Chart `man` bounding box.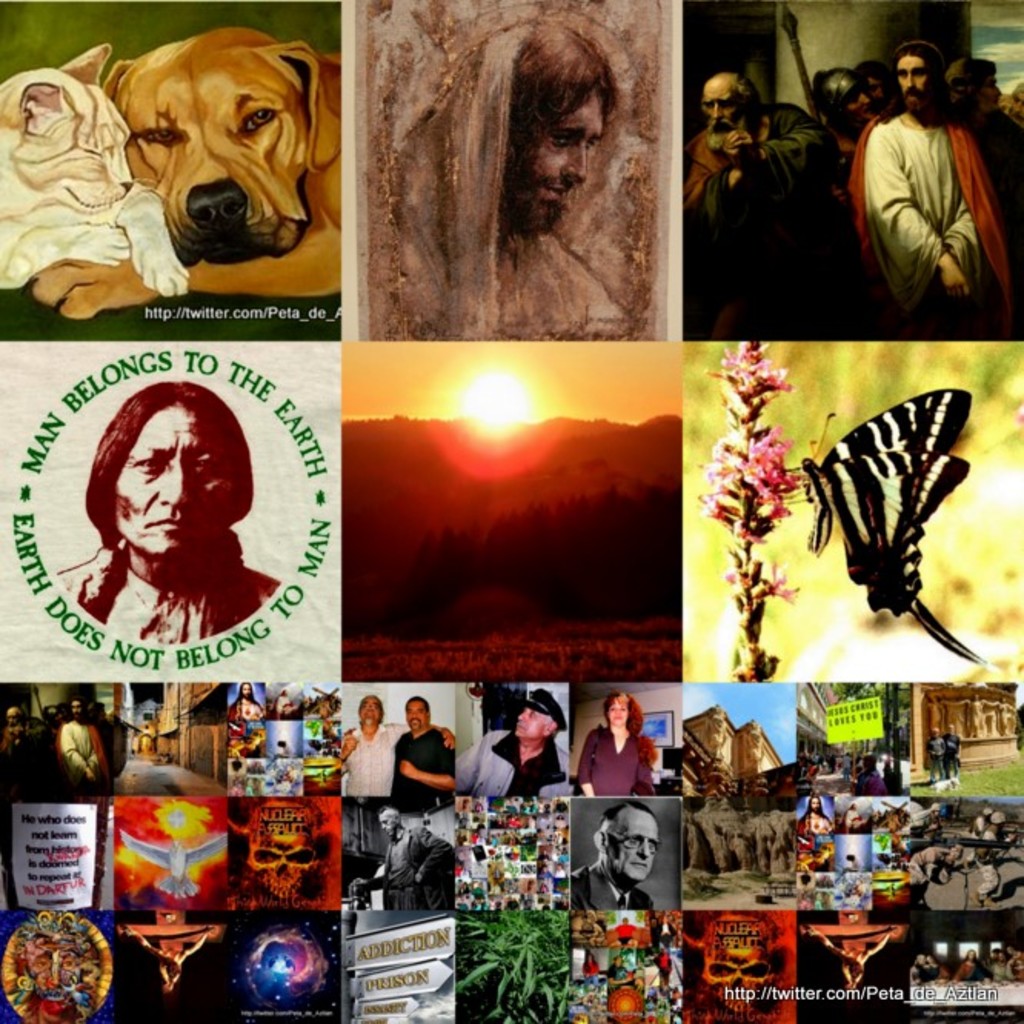
Charted: (left=386, top=23, right=641, bottom=337).
